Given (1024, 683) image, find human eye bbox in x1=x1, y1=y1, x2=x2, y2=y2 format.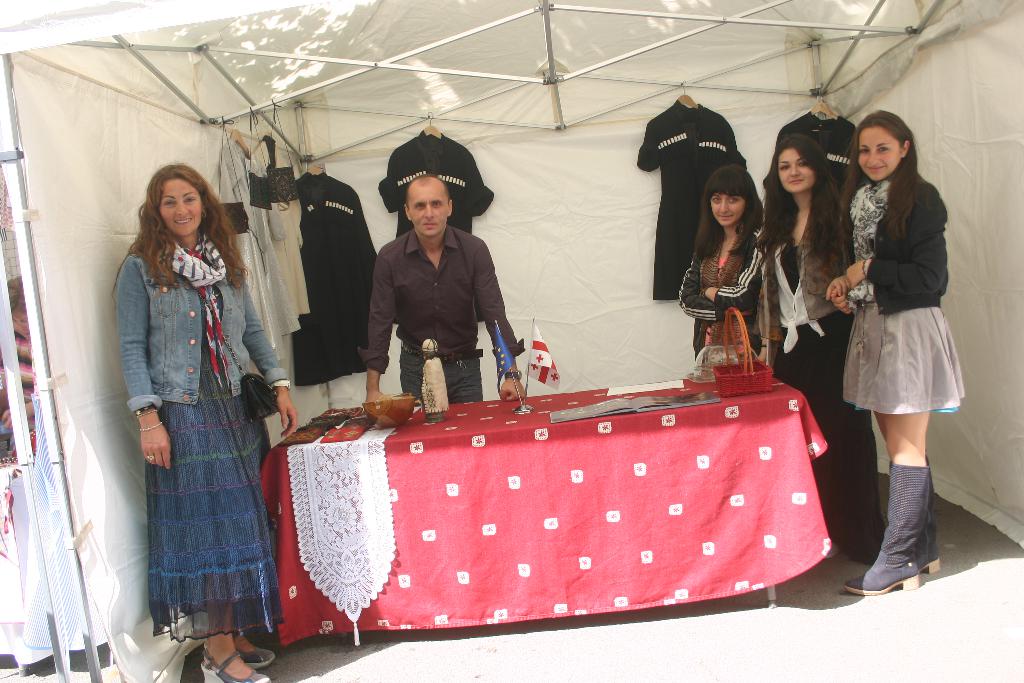
x1=796, y1=158, x2=810, y2=169.
